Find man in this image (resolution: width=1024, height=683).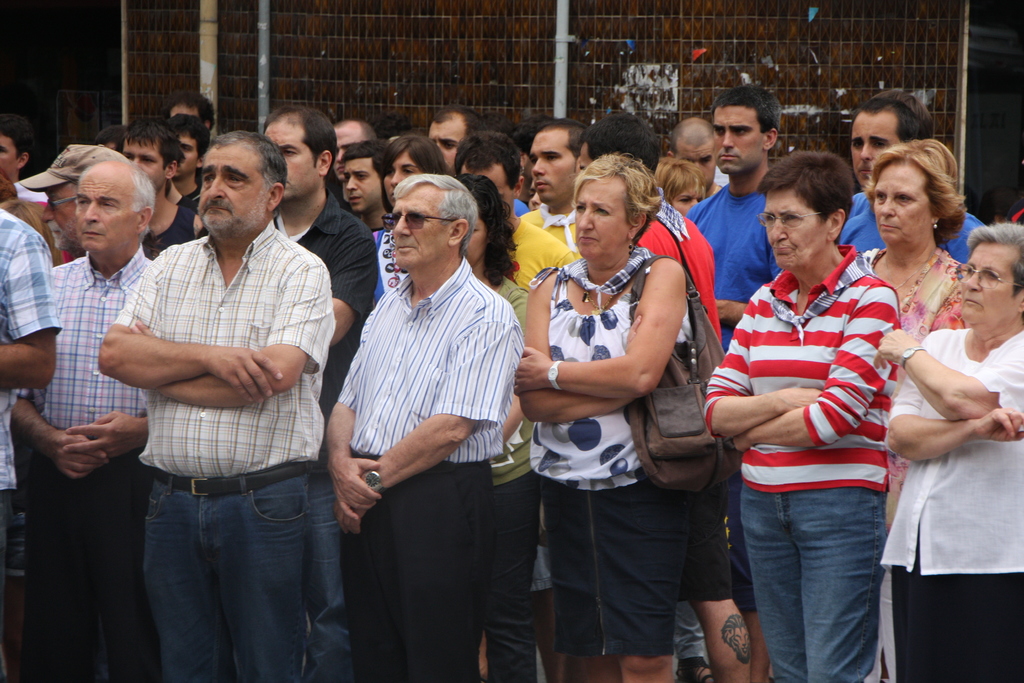
rect(449, 128, 586, 290).
